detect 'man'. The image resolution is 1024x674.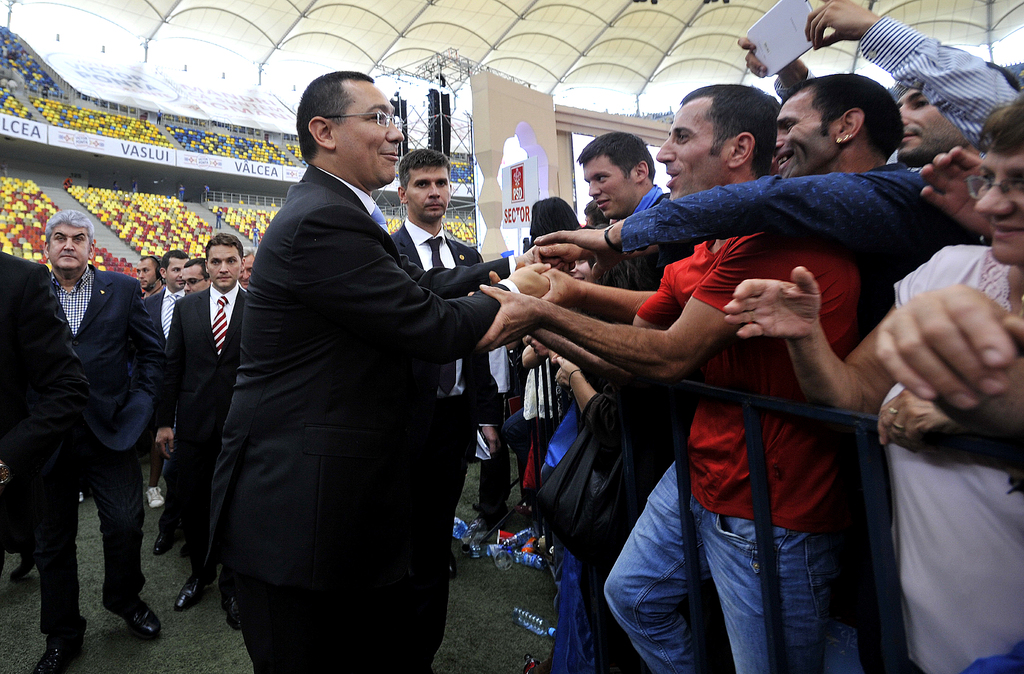
detection(479, 80, 871, 673).
